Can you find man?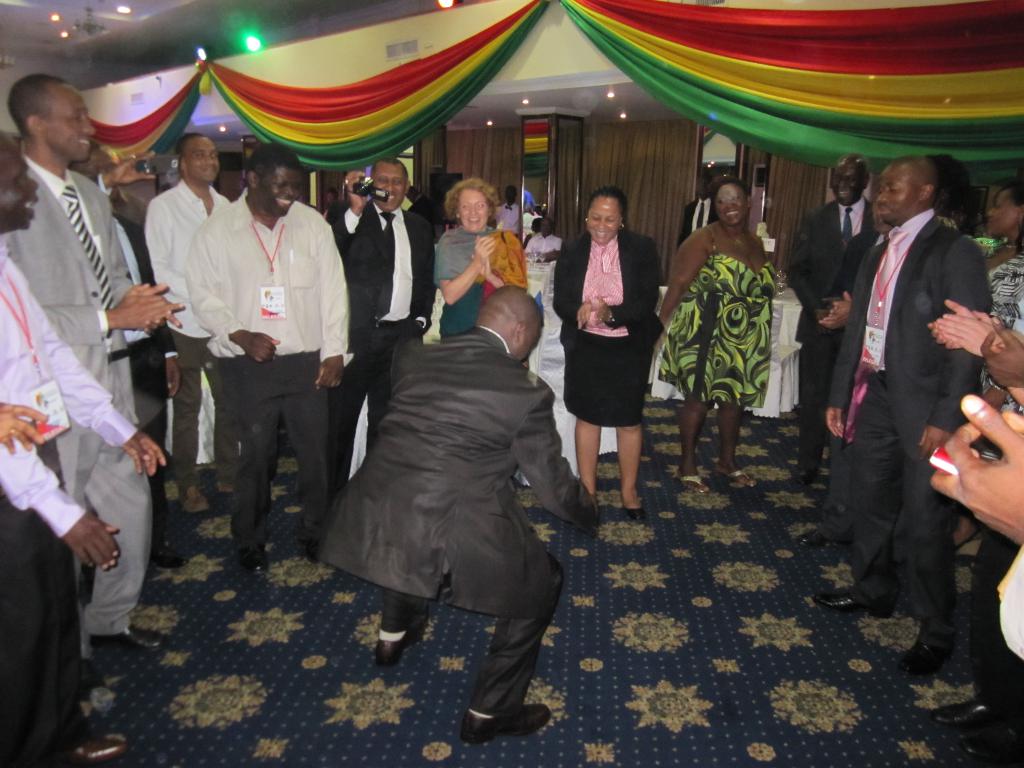
Yes, bounding box: l=0, t=124, r=169, b=767.
